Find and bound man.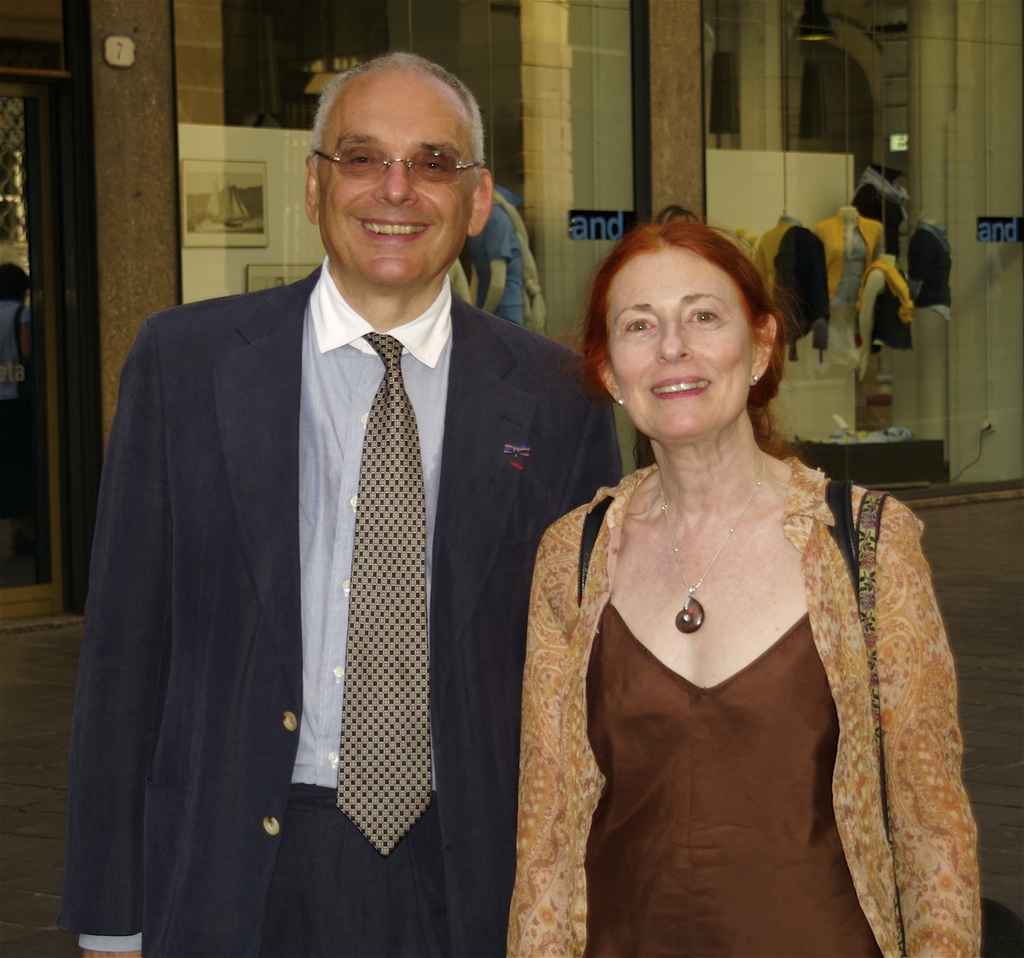
Bound: [60, 52, 624, 957].
